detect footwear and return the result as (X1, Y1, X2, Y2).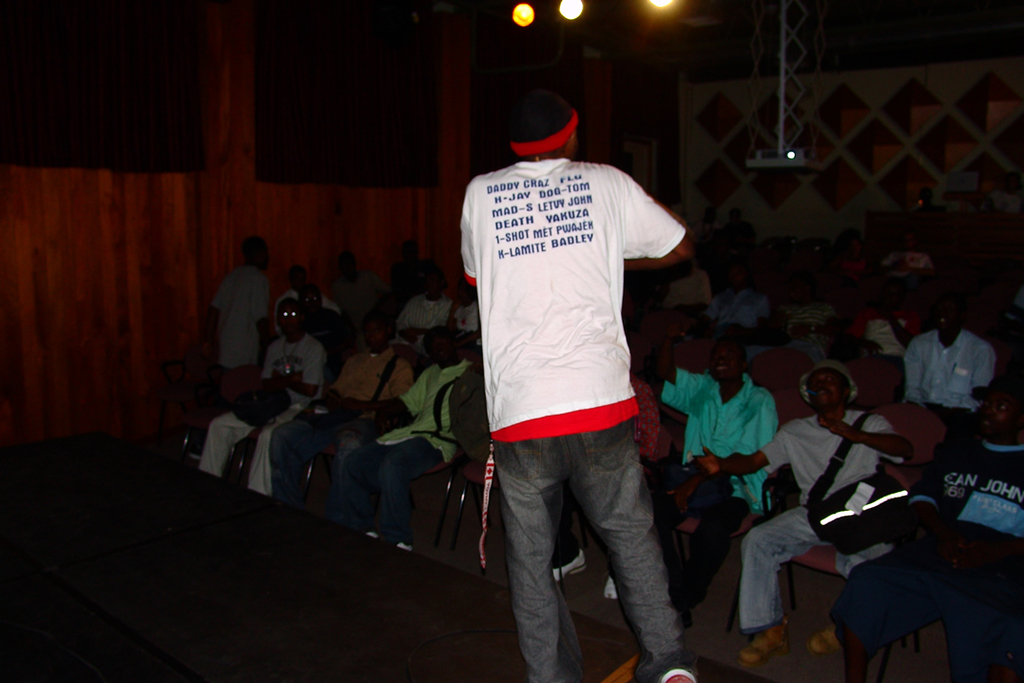
(797, 623, 843, 660).
